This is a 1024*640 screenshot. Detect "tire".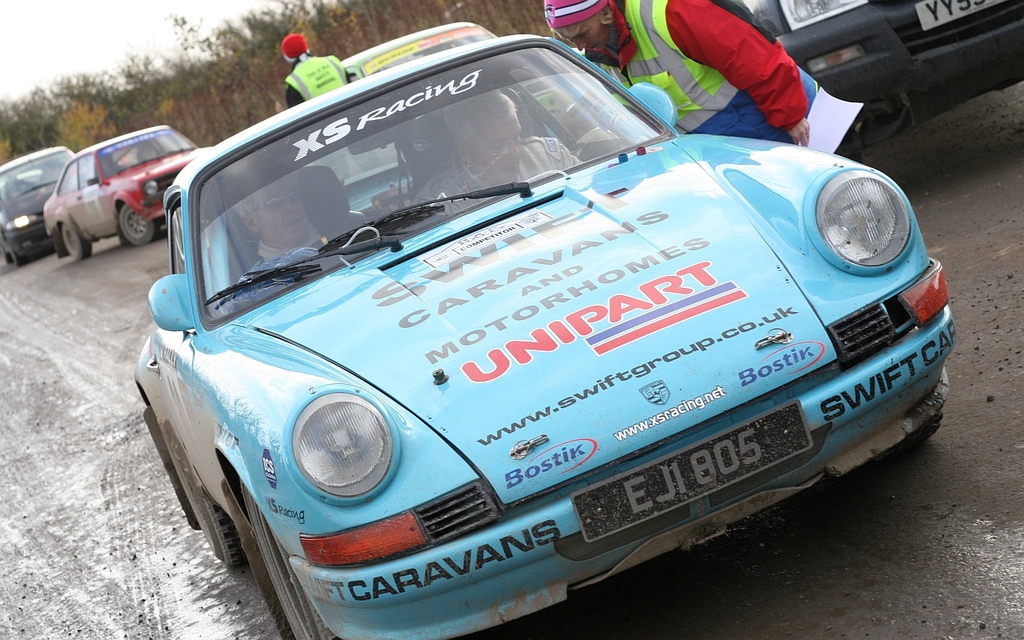
select_region(58, 214, 92, 258).
